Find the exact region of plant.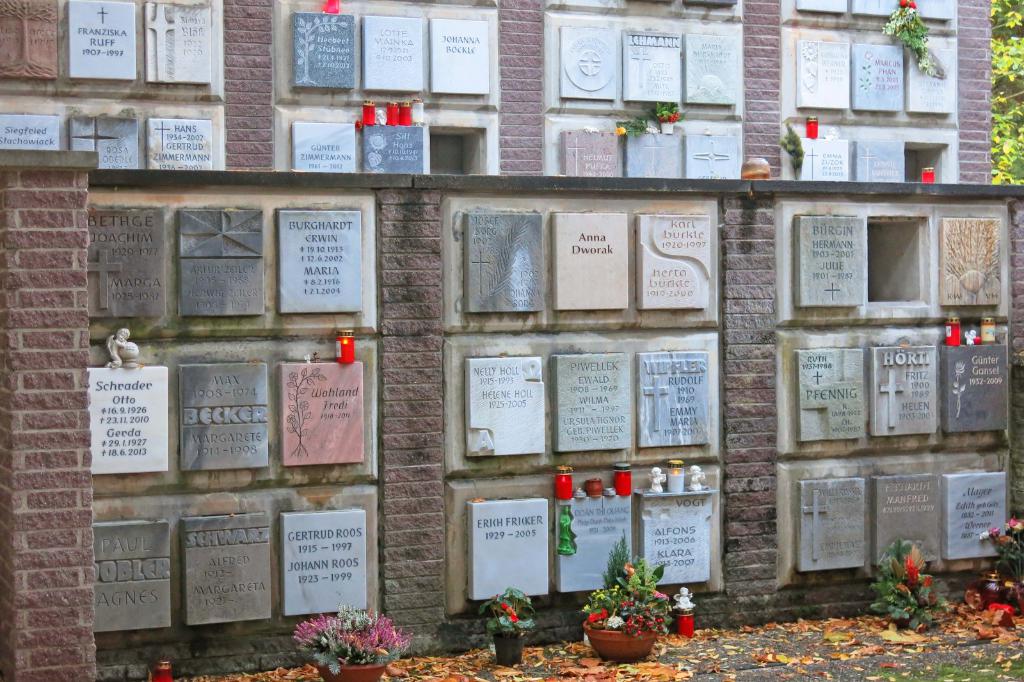
Exact region: left=476, top=585, right=536, bottom=635.
